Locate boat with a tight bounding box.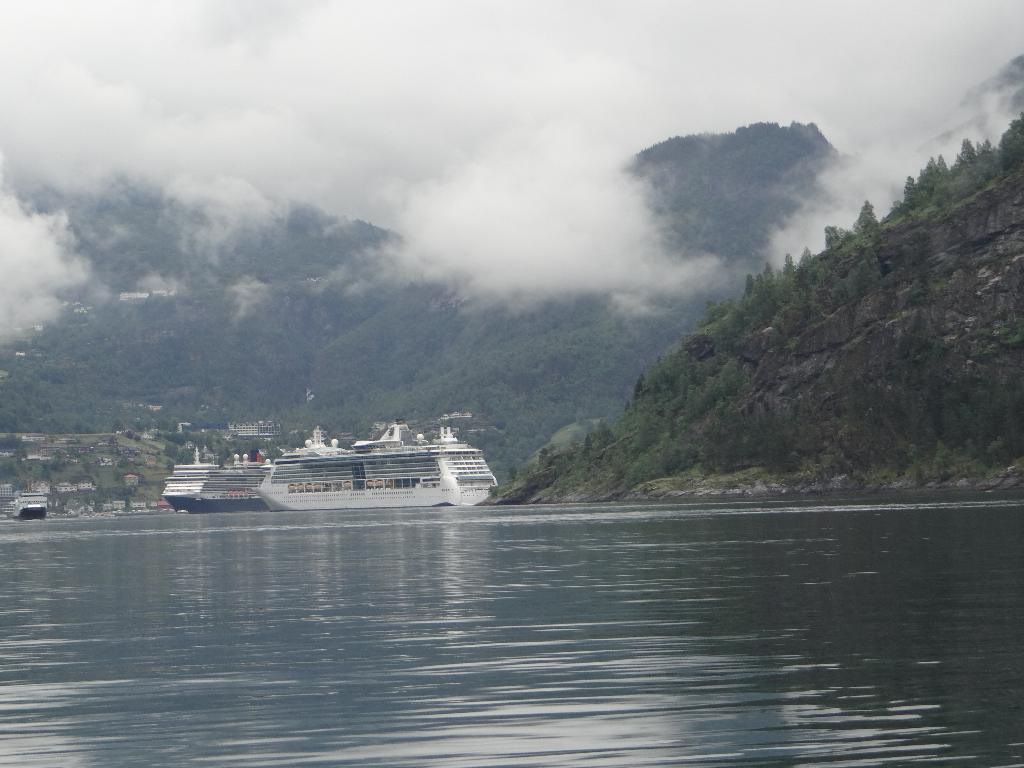
rect(159, 445, 285, 512).
